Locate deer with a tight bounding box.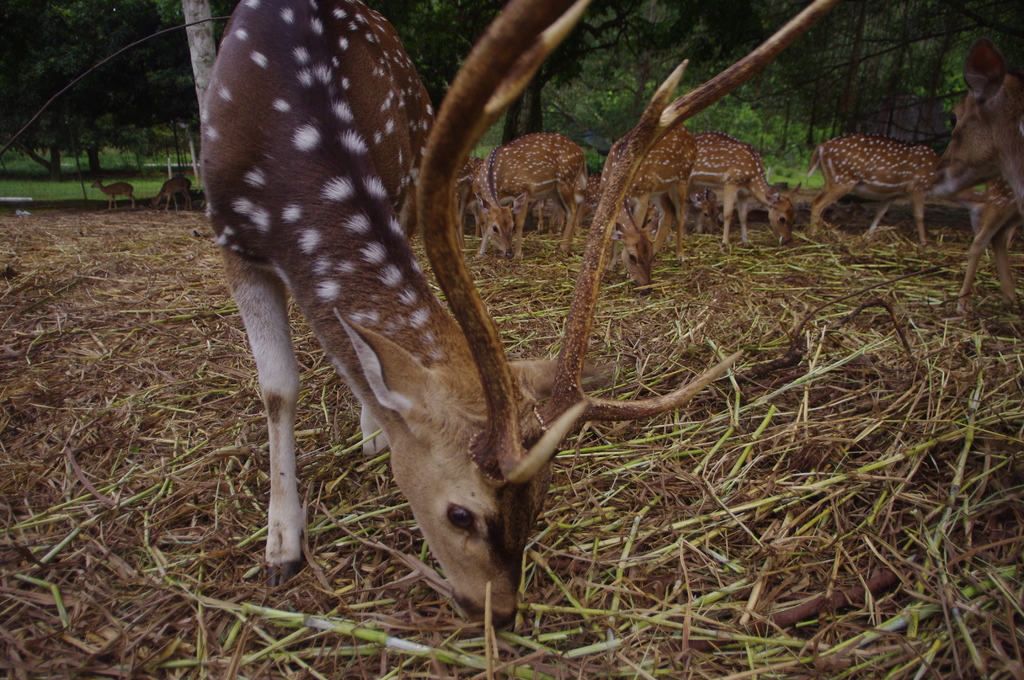
<region>803, 138, 938, 255</region>.
